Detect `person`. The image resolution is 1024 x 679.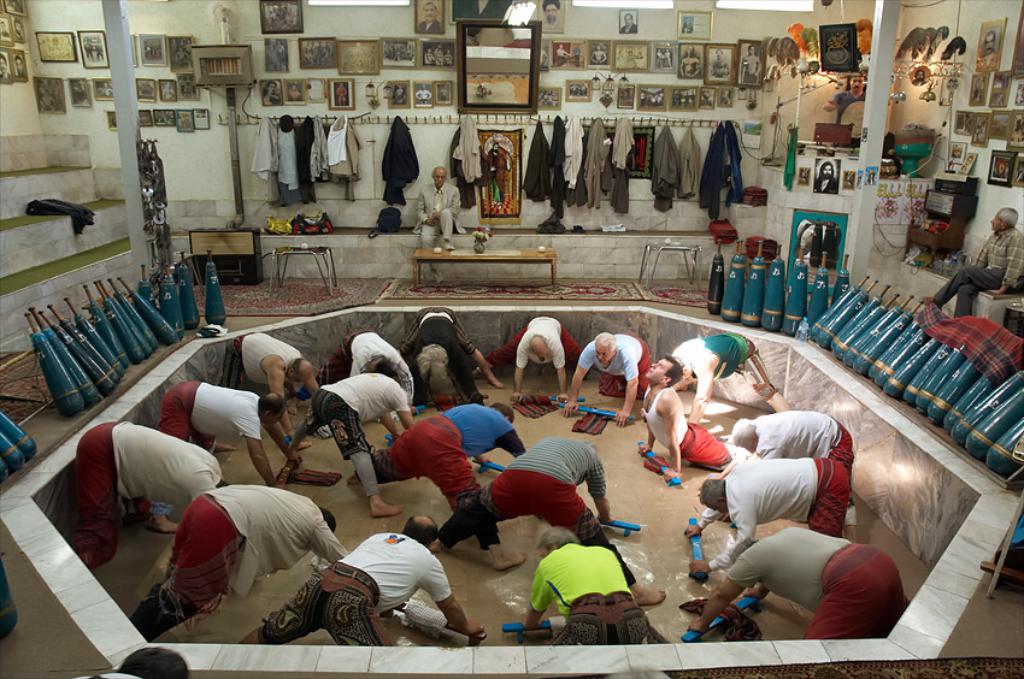
bbox(216, 331, 319, 450).
